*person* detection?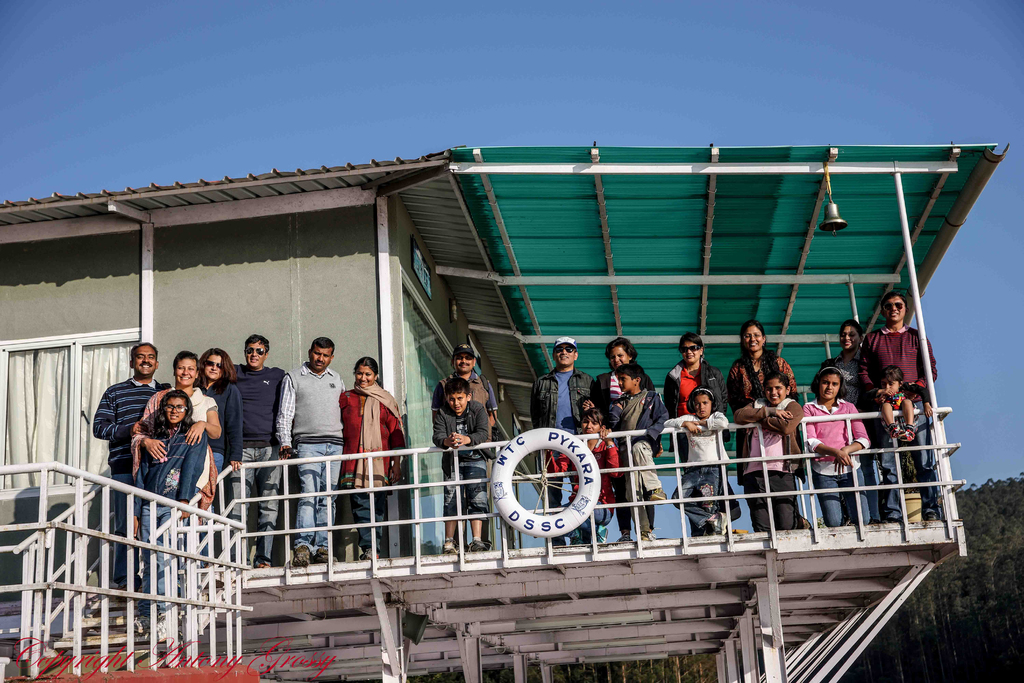
[left=194, top=349, right=244, bottom=537]
